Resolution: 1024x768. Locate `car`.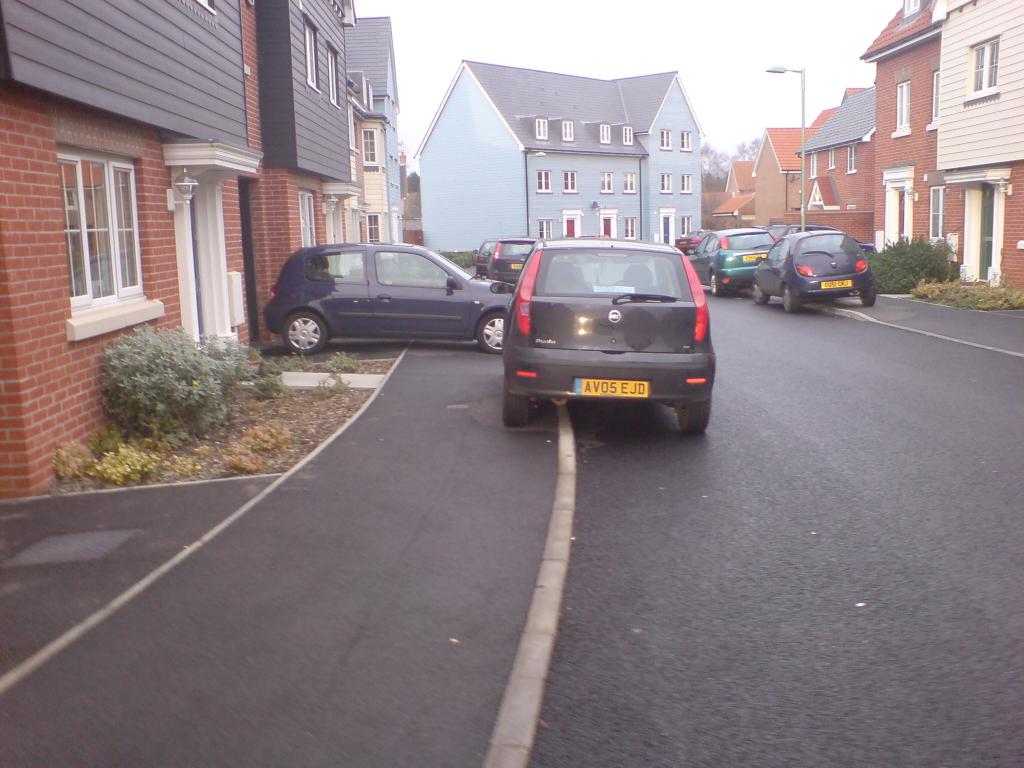
crop(684, 227, 783, 294).
